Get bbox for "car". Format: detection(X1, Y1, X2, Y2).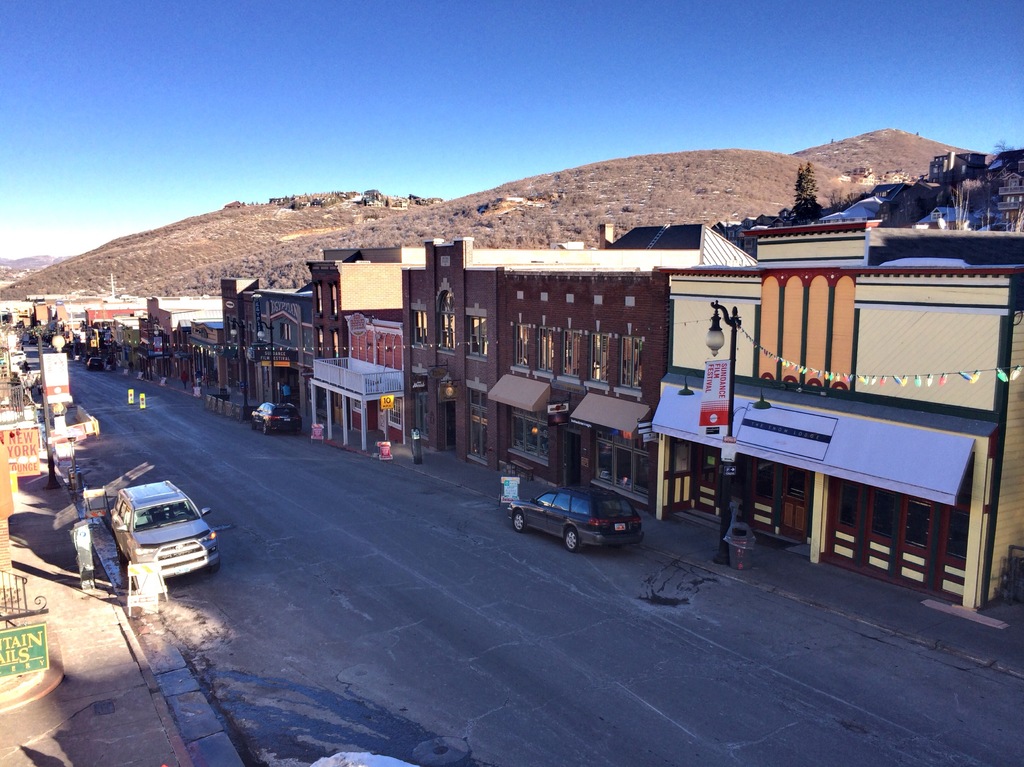
detection(109, 479, 223, 583).
